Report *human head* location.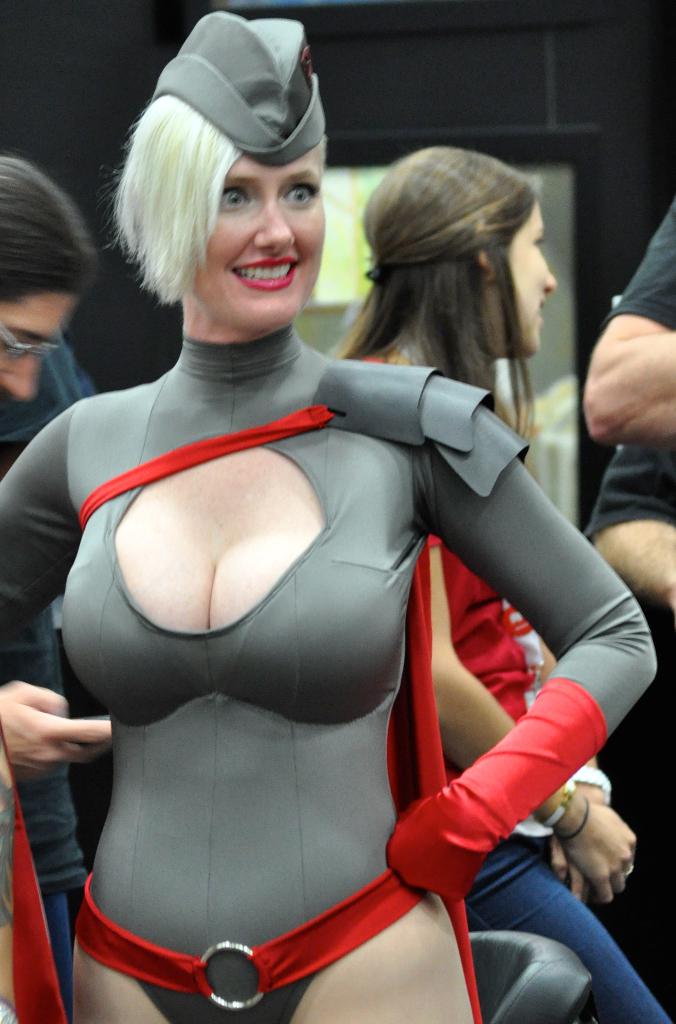
Report: pyautogui.locateOnScreen(113, 17, 344, 316).
